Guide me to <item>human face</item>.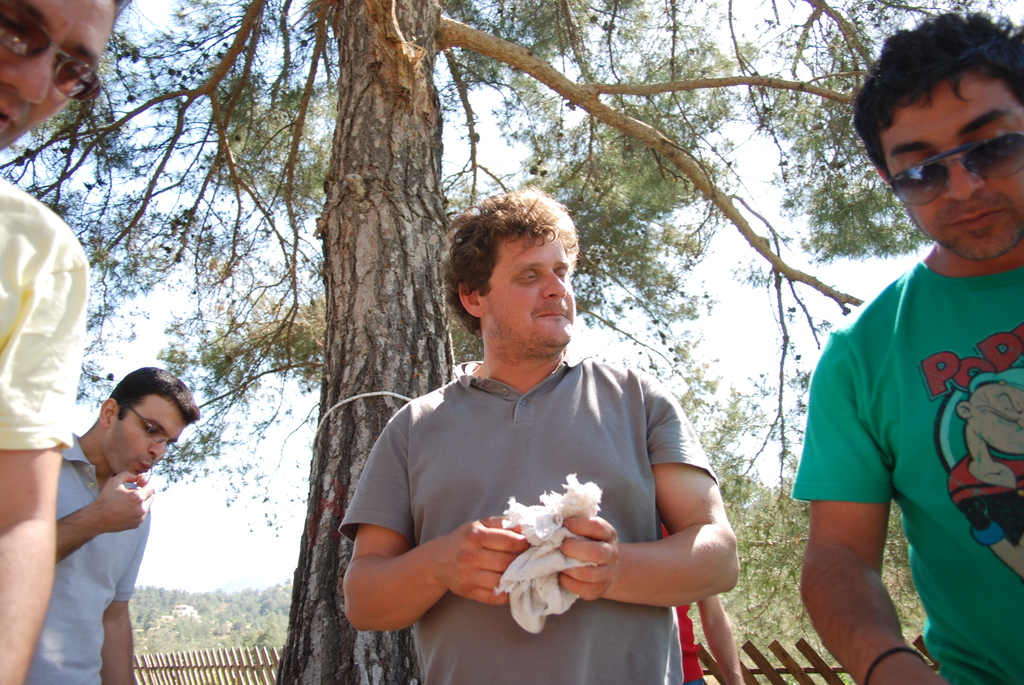
Guidance: bbox(484, 236, 577, 349).
